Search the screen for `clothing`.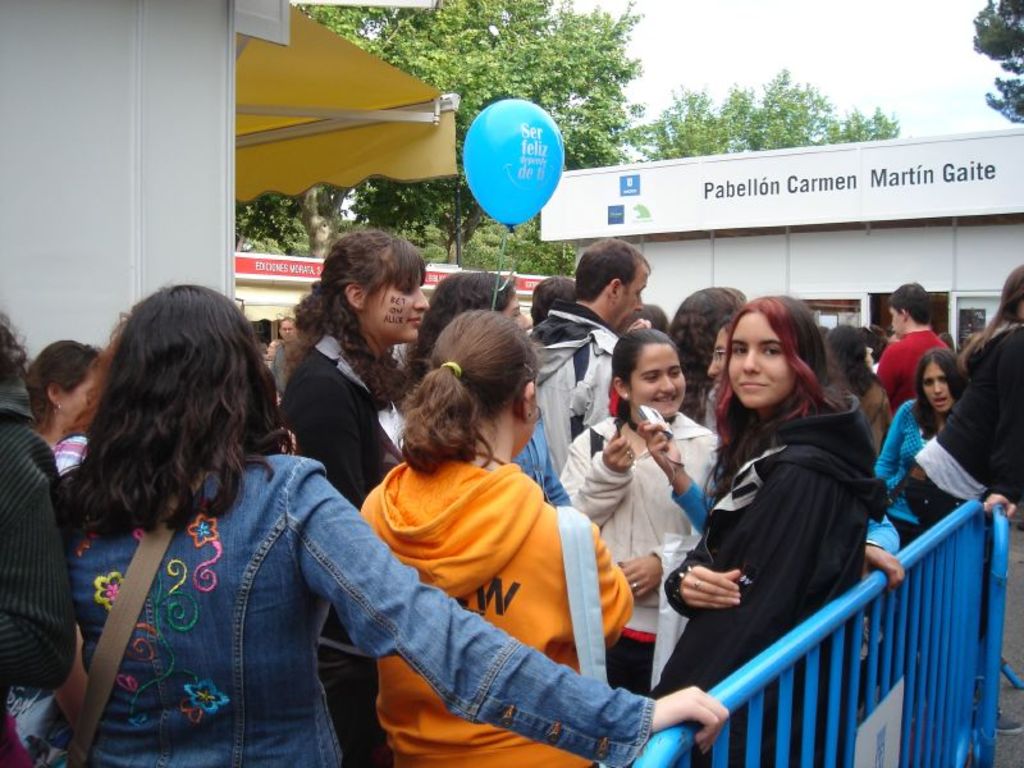
Found at {"left": 870, "top": 353, "right": 877, "bottom": 372}.
